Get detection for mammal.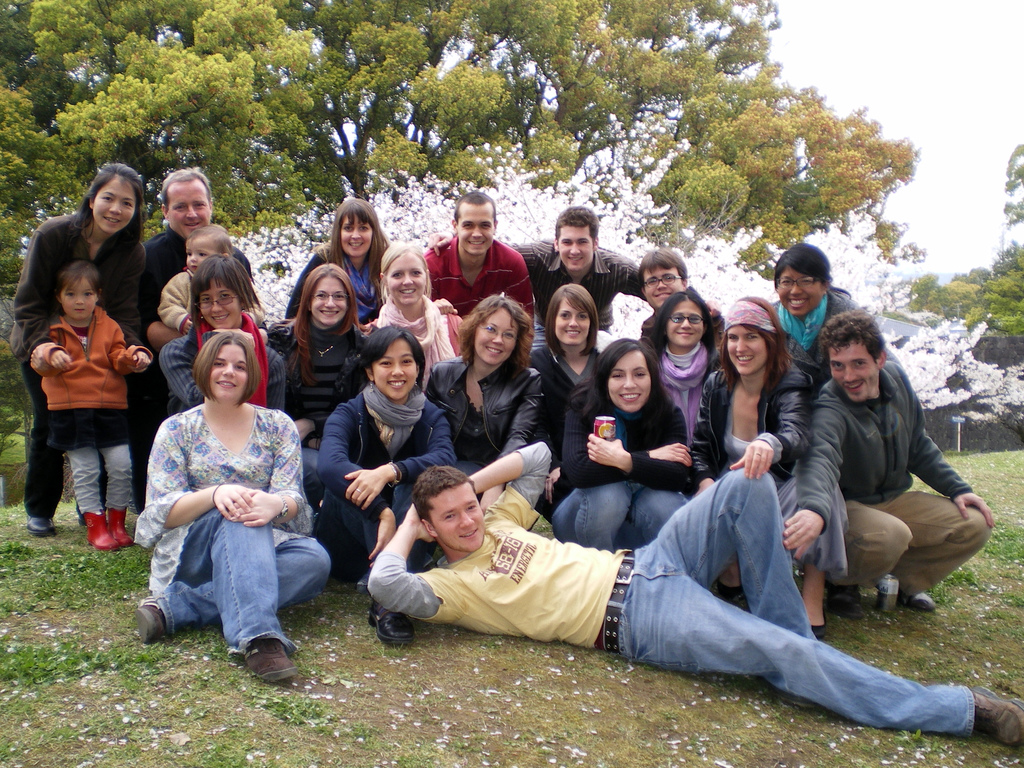
Detection: rect(159, 221, 248, 327).
